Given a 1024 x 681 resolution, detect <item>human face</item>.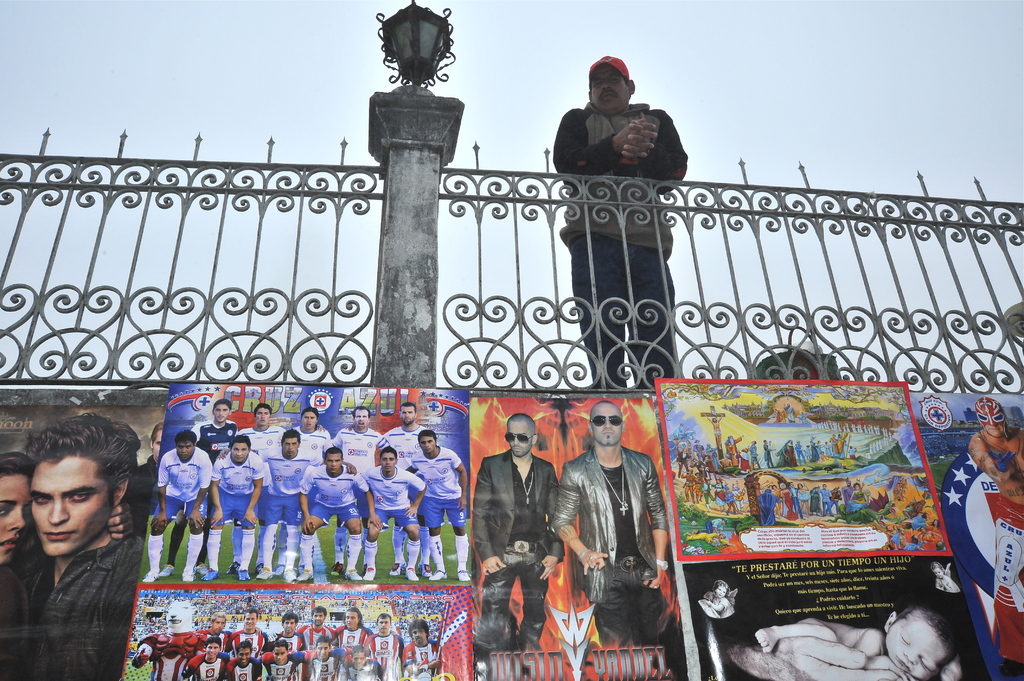
(0, 470, 35, 562).
